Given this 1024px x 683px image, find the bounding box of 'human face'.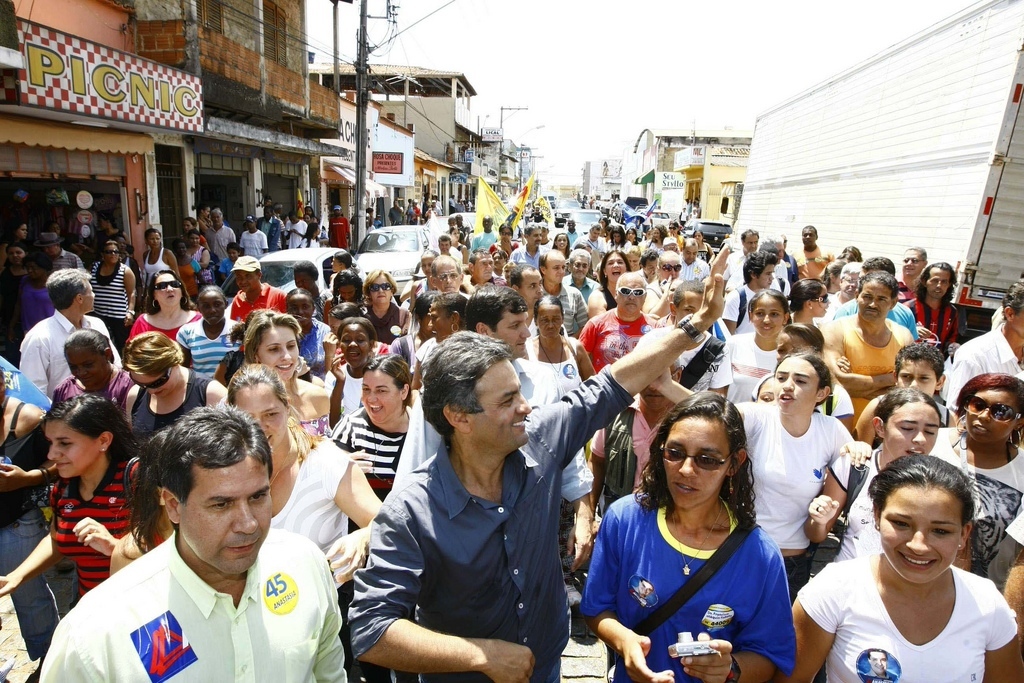
left=660, top=258, right=682, bottom=279.
